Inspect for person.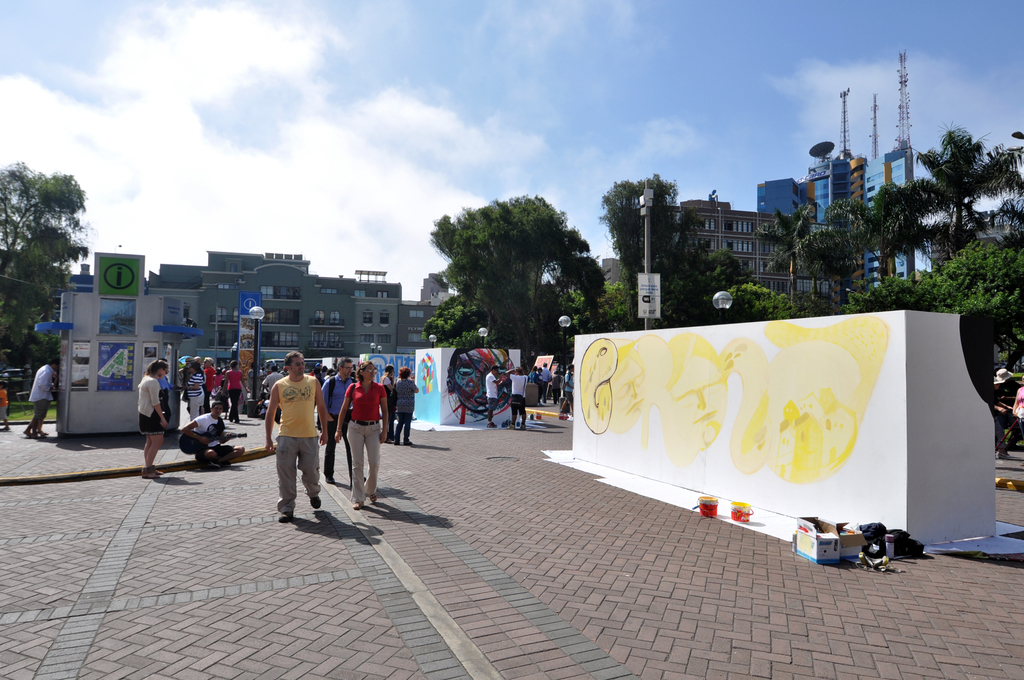
Inspection: [left=396, top=360, right=410, bottom=441].
